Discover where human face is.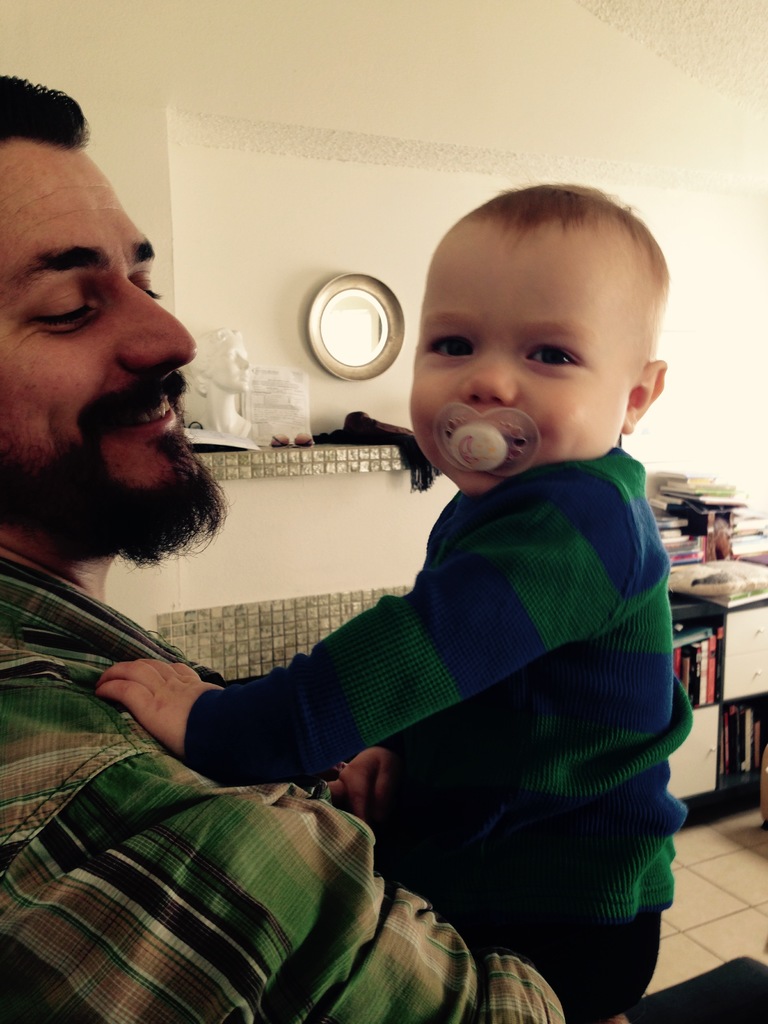
Discovered at 410/223/639/489.
